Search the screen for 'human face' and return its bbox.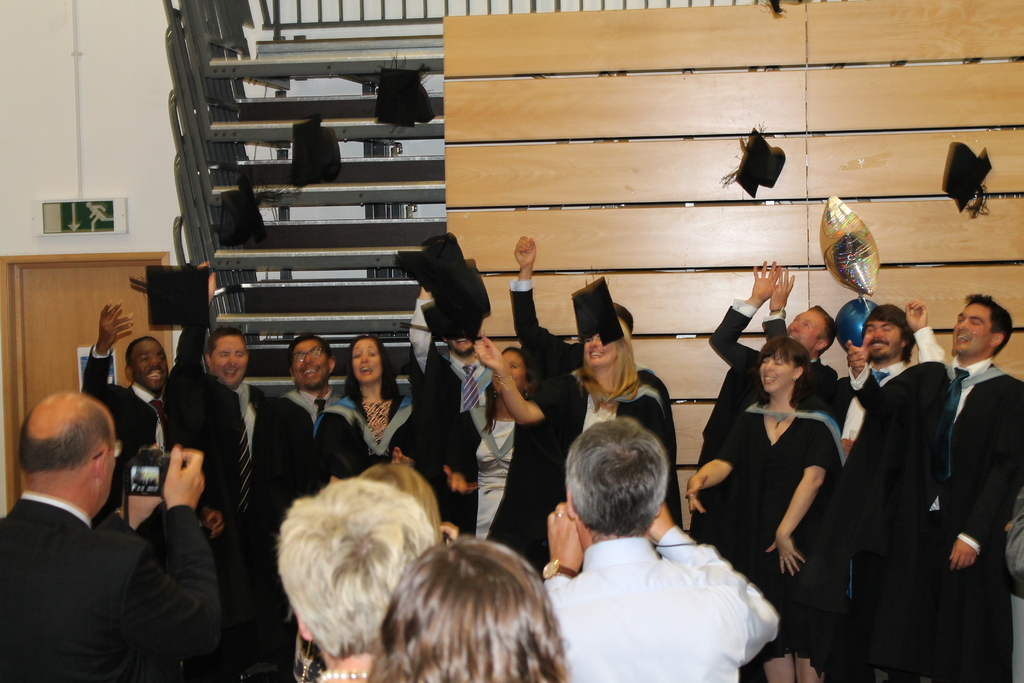
Found: [447,336,475,357].
